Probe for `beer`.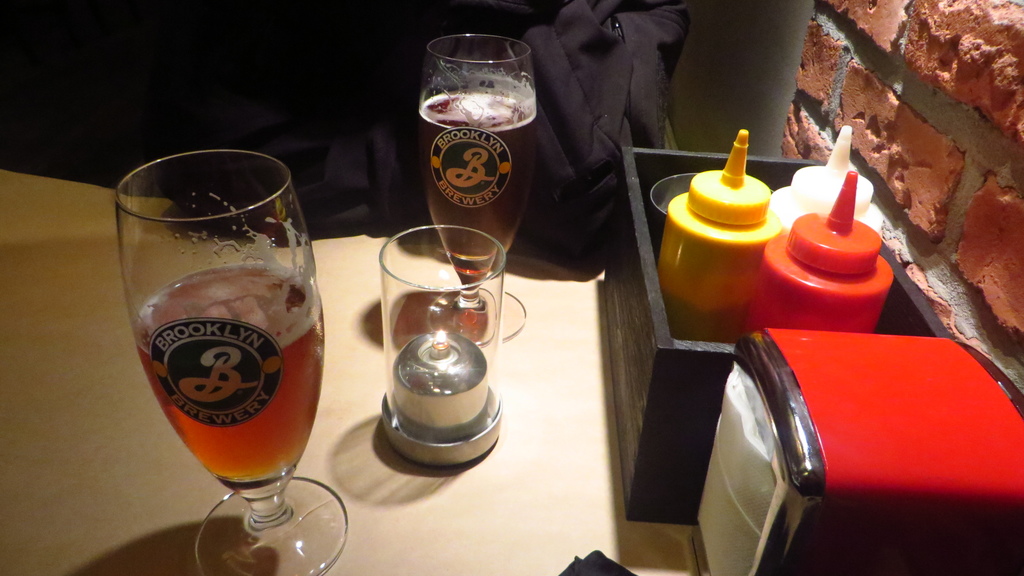
Probe result: bbox=[128, 266, 329, 478].
